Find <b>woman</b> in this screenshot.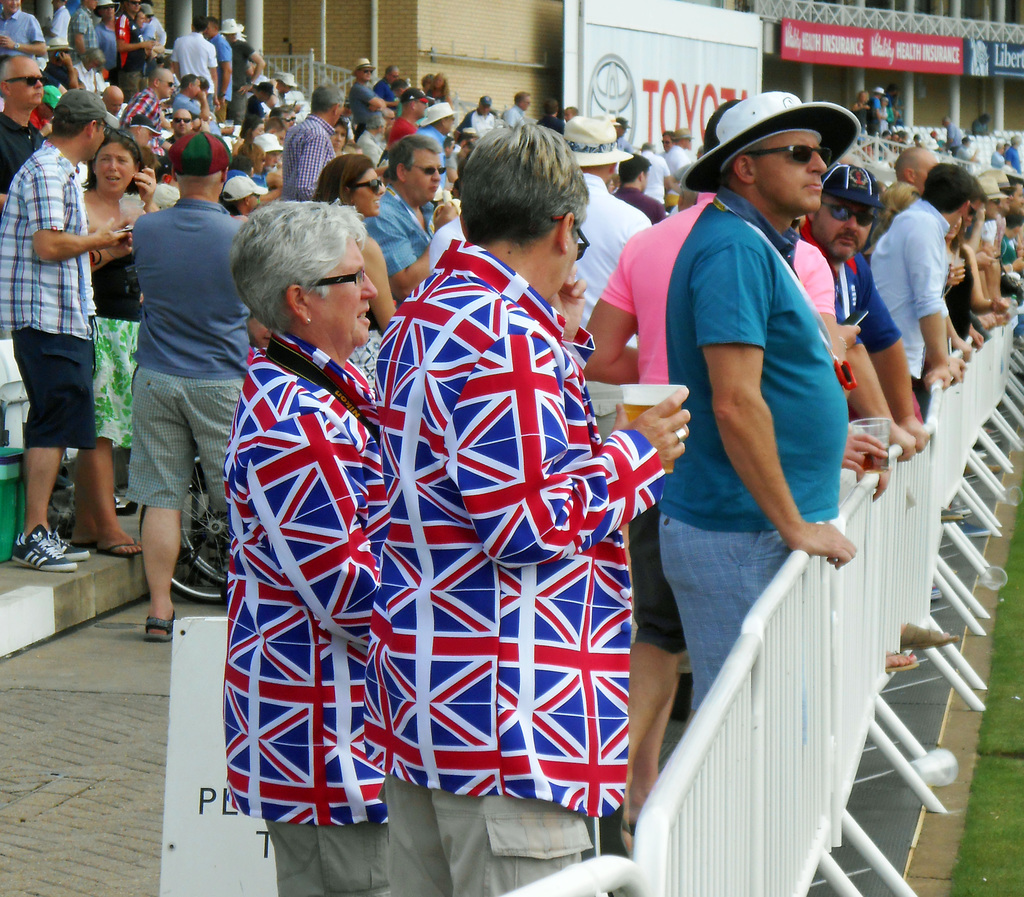
The bounding box for <b>woman</b> is Rect(79, 129, 163, 574).
